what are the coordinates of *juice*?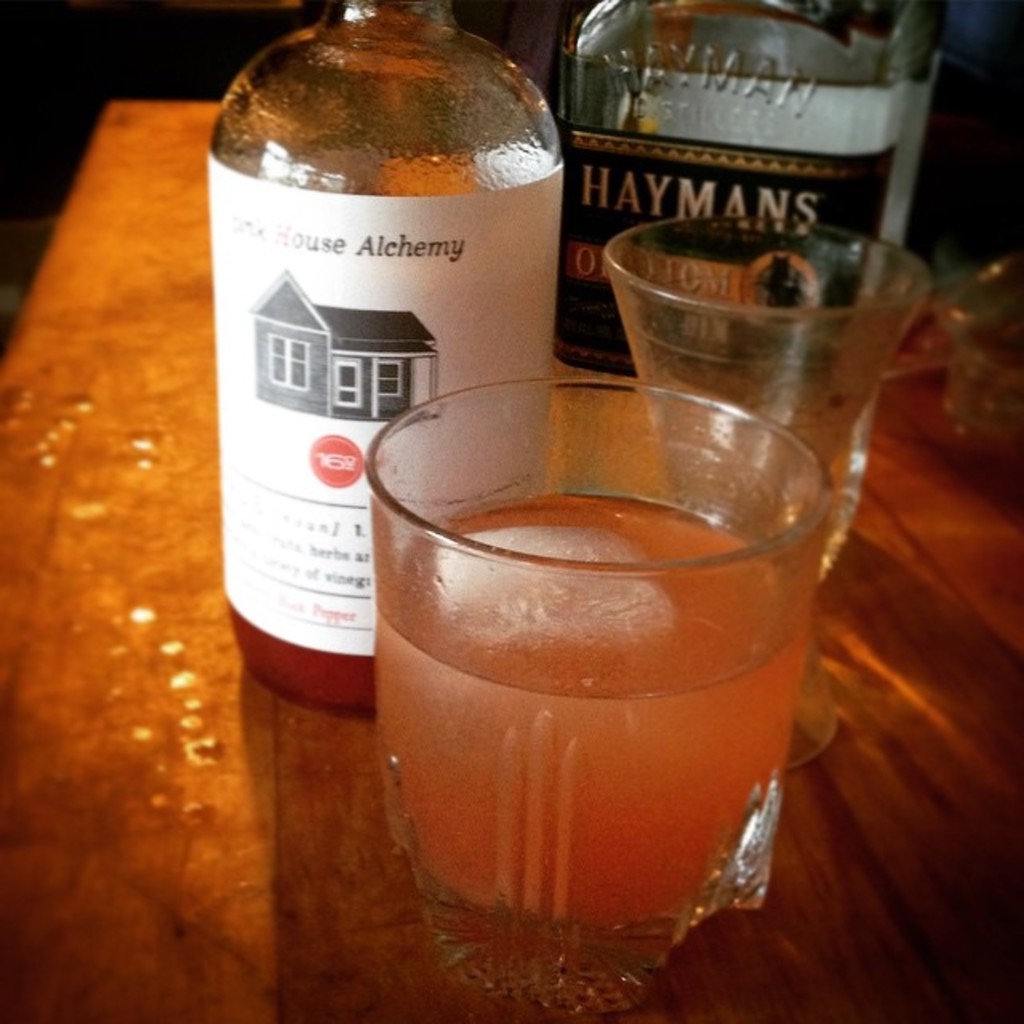
<bbox>432, 458, 798, 973</bbox>.
